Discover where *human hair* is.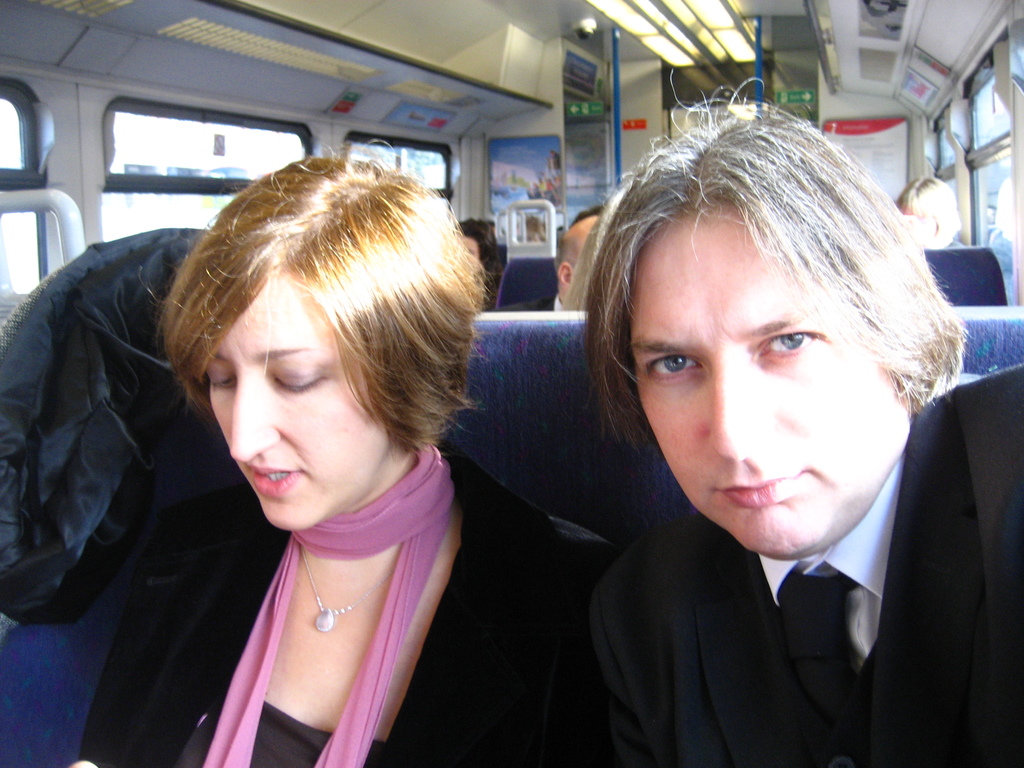
Discovered at 456:221:499:269.
